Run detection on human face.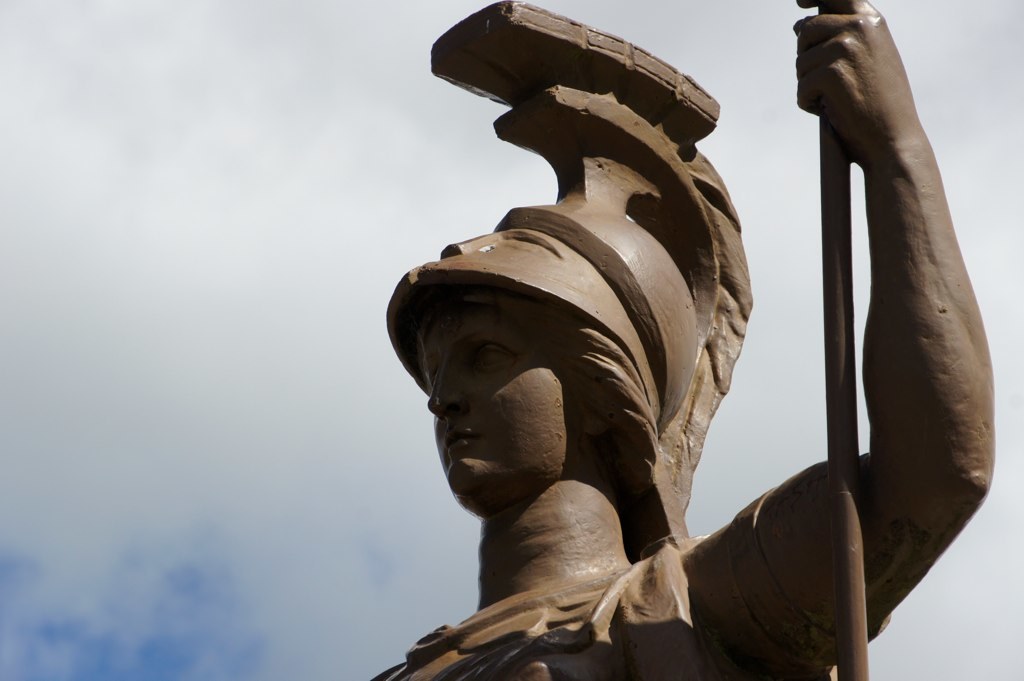
Result: (x1=428, y1=299, x2=582, y2=515).
